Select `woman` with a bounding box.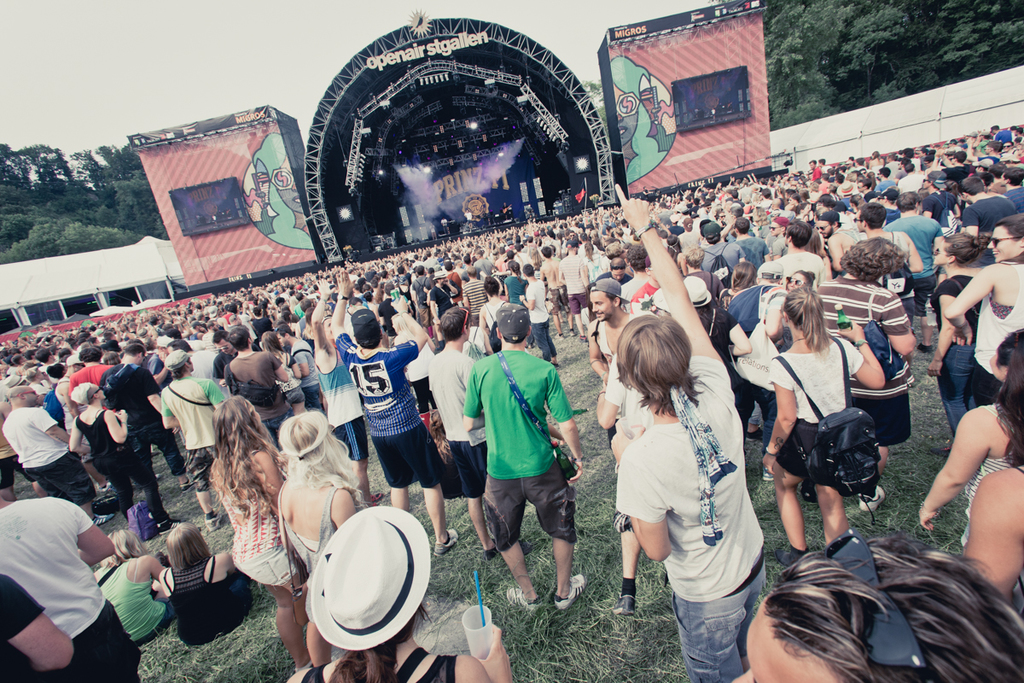
(765,286,887,550).
